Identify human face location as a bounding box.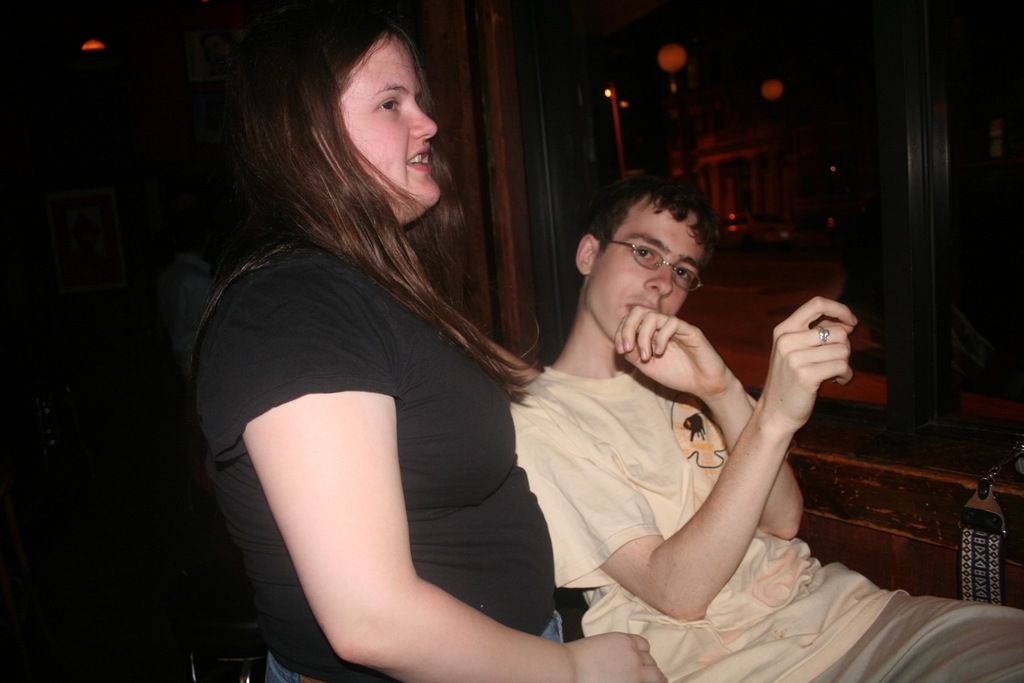
x1=341, y1=35, x2=438, y2=227.
